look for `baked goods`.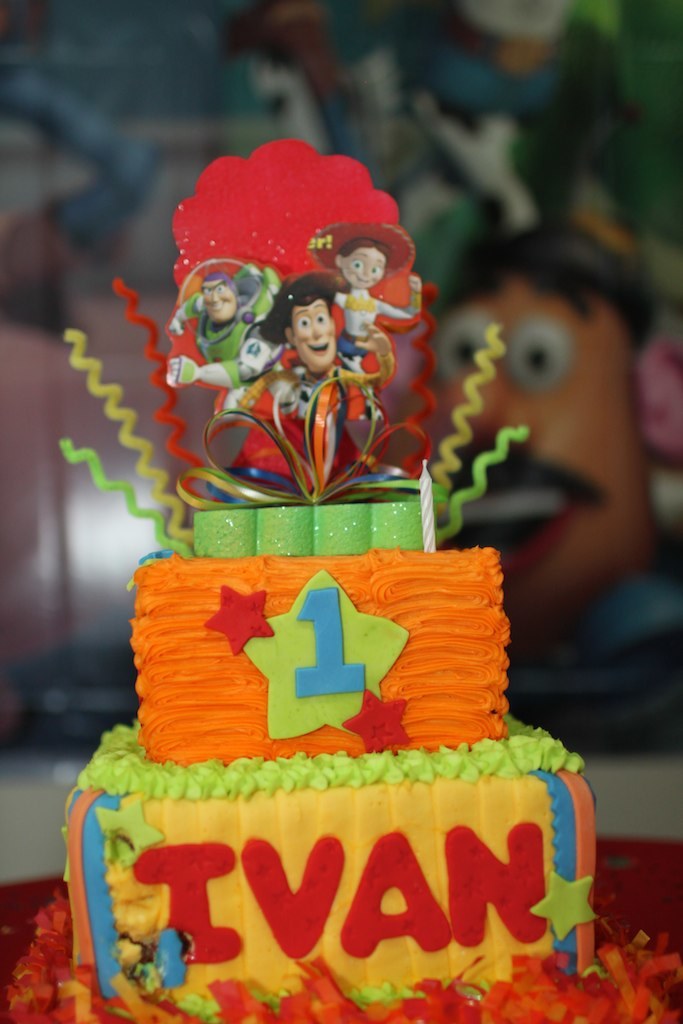
Found: bbox(1, 122, 682, 1023).
